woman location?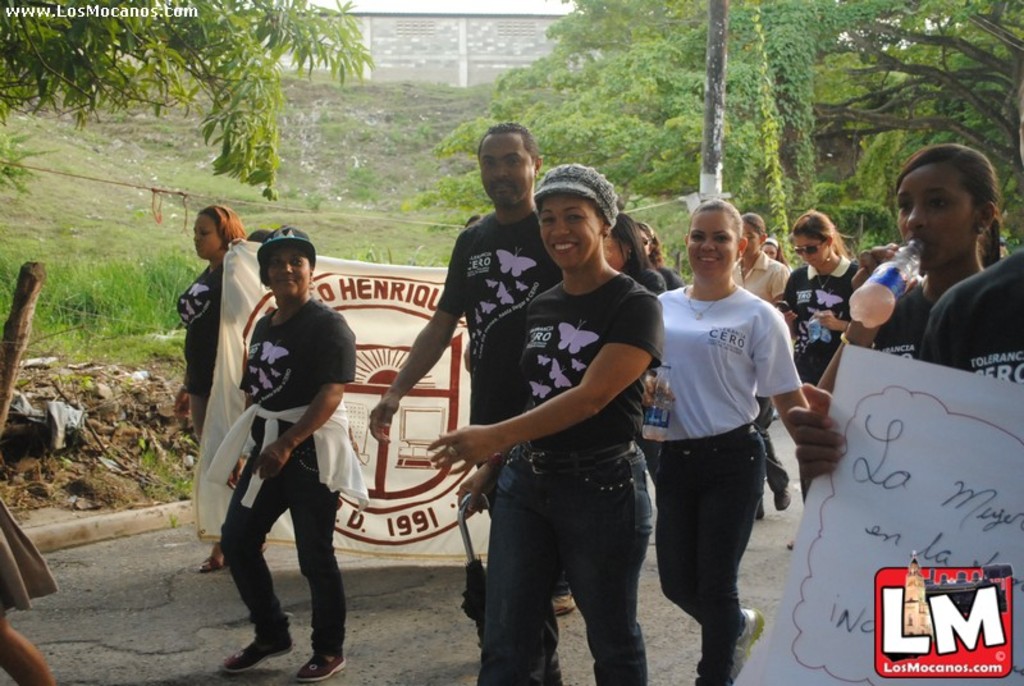
641, 220, 681, 291
